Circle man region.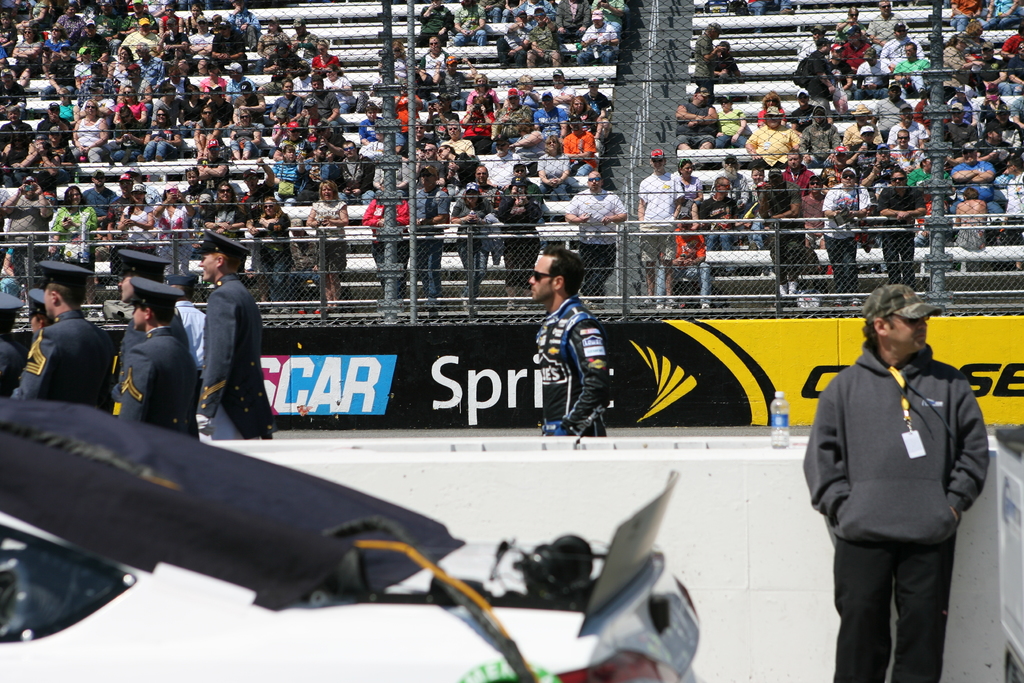
Region: <box>883,24,928,65</box>.
